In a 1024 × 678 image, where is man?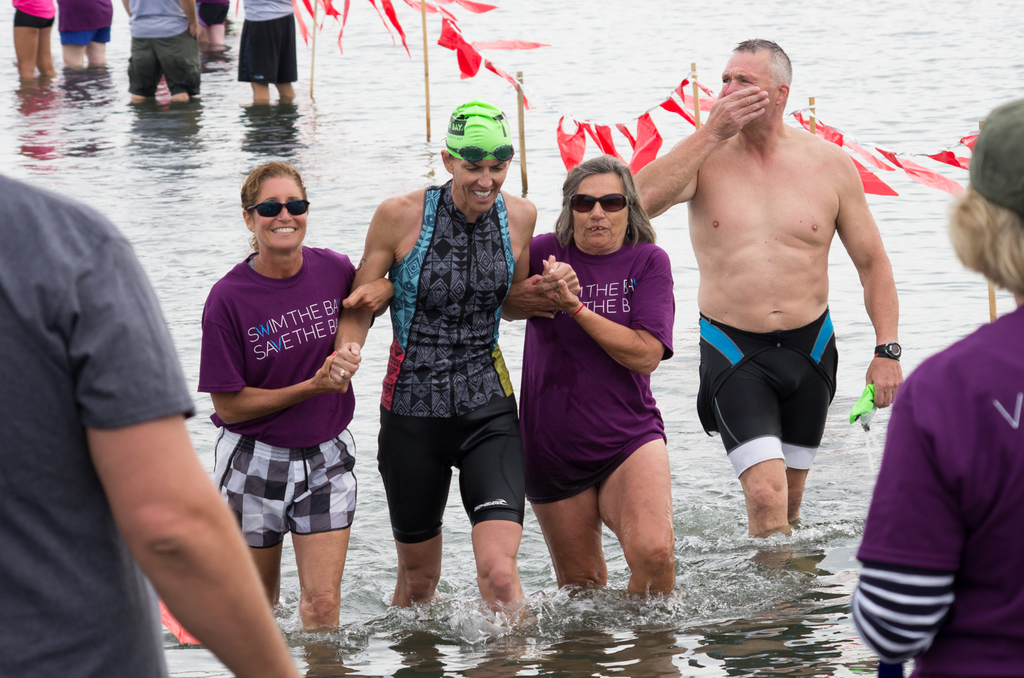
BBox(237, 0, 298, 108).
